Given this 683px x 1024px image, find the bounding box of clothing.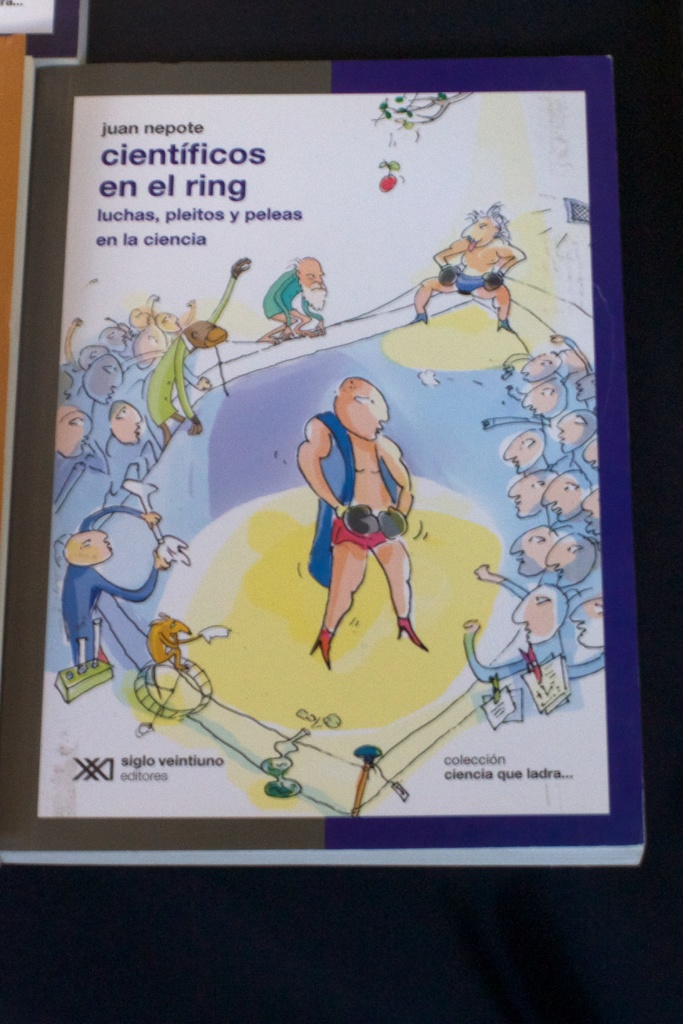
left=333, top=515, right=391, bottom=552.
